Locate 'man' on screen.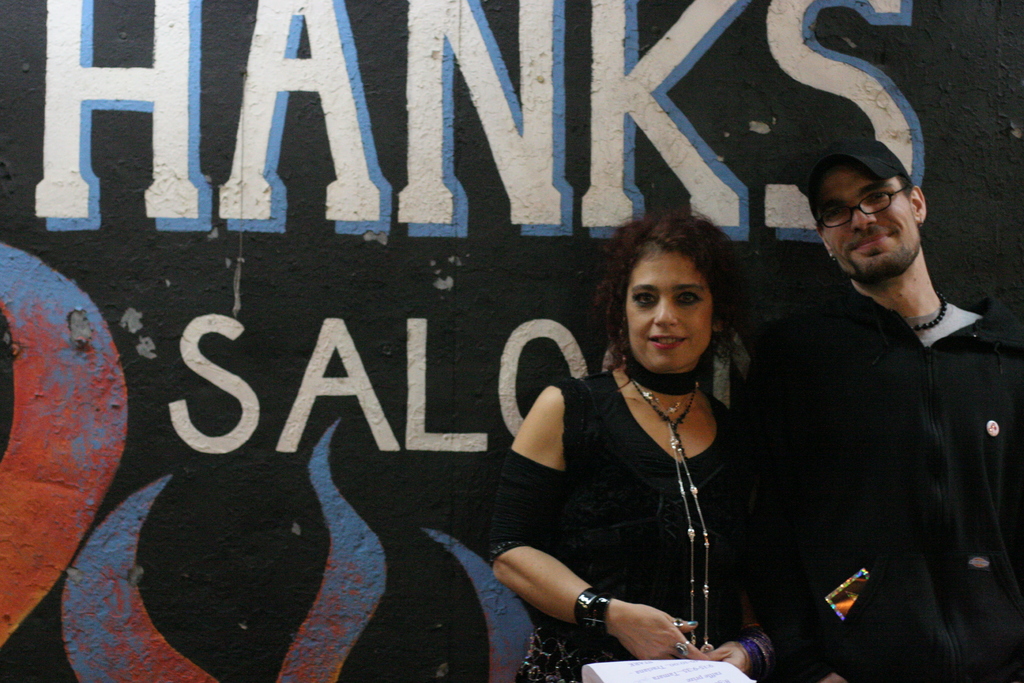
On screen at rect(732, 111, 1012, 658).
